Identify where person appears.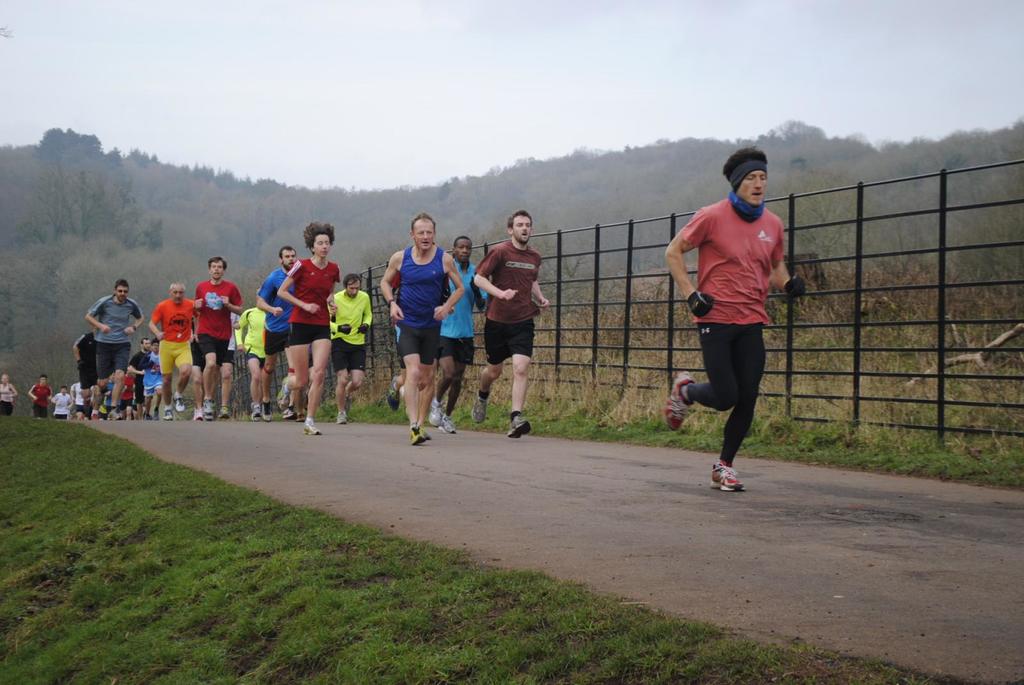
Appears at bbox=(428, 238, 486, 436).
